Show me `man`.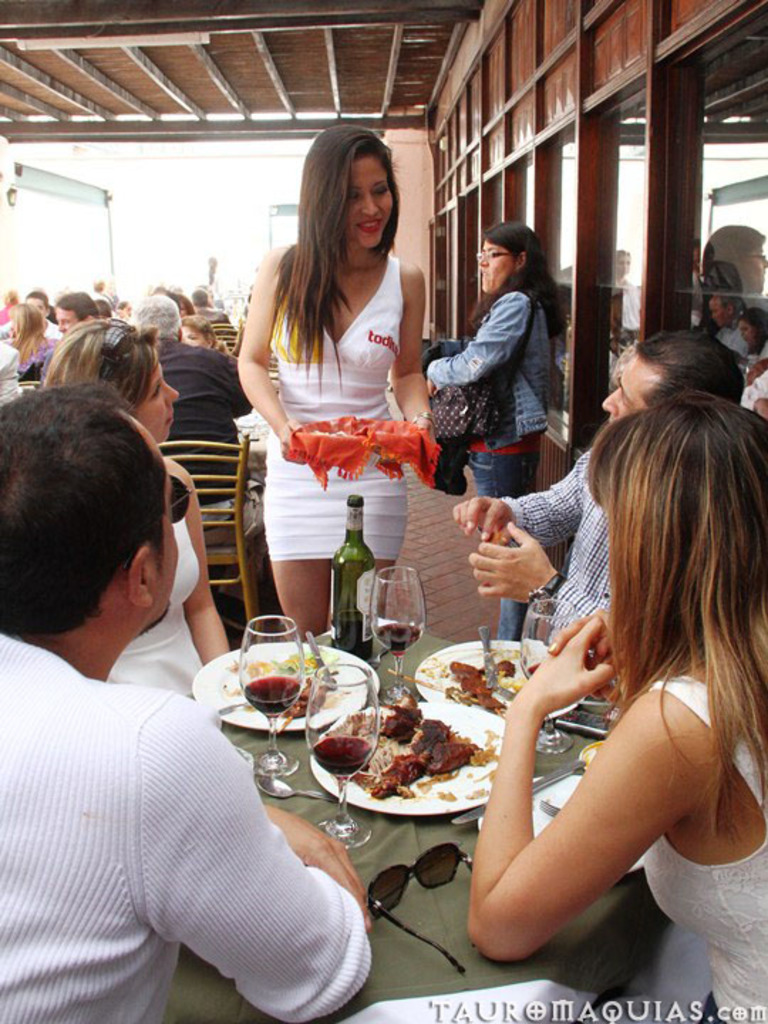
`man` is here: 191 283 228 317.
